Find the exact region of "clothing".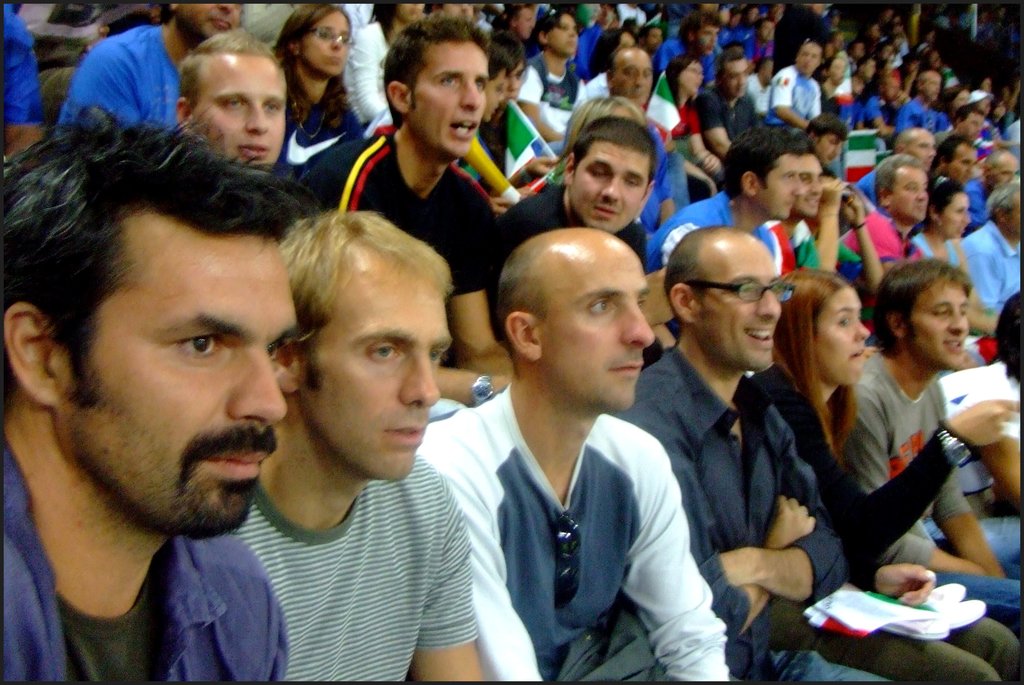
Exact region: locate(848, 351, 1020, 632).
